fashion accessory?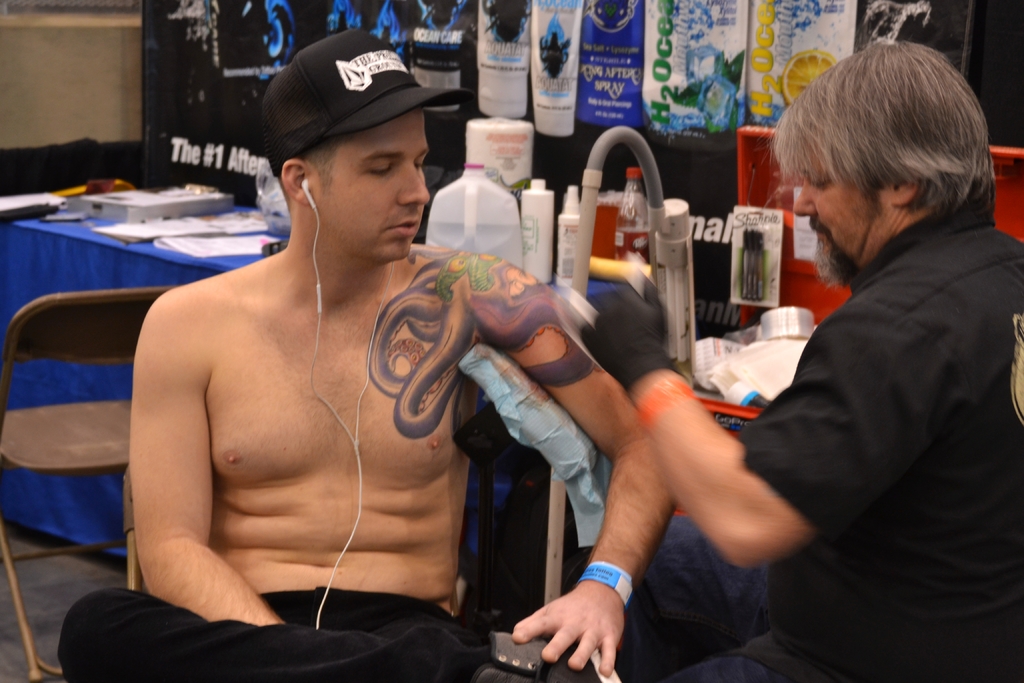
l=634, t=379, r=701, b=434
